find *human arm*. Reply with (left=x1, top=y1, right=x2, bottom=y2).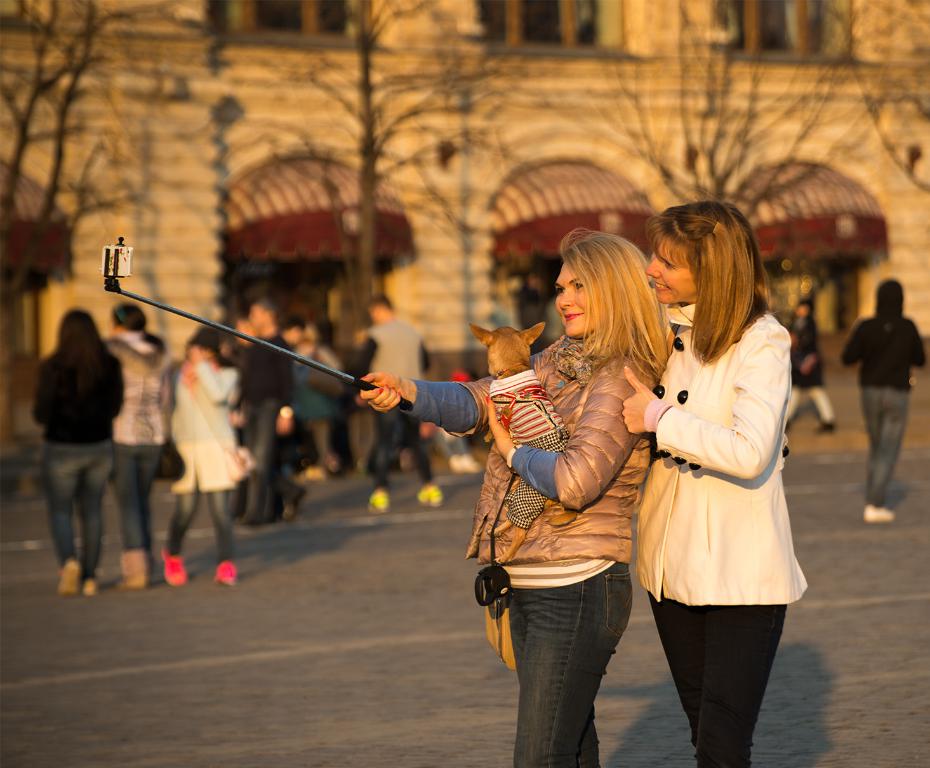
(left=25, top=362, right=62, bottom=442).
